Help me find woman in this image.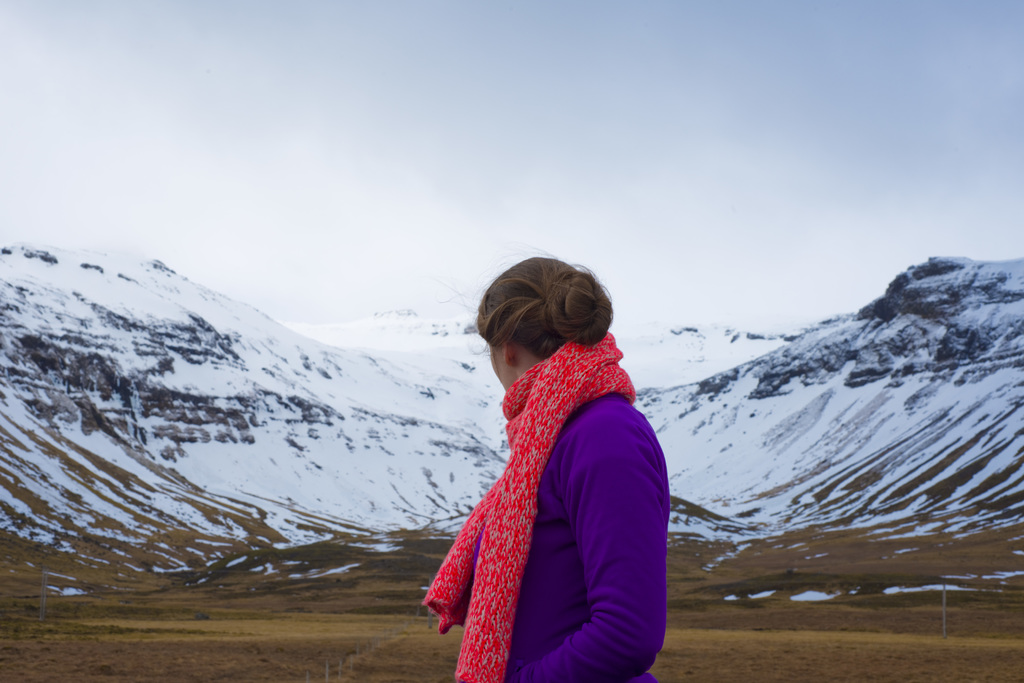
Found it: detection(410, 259, 676, 682).
